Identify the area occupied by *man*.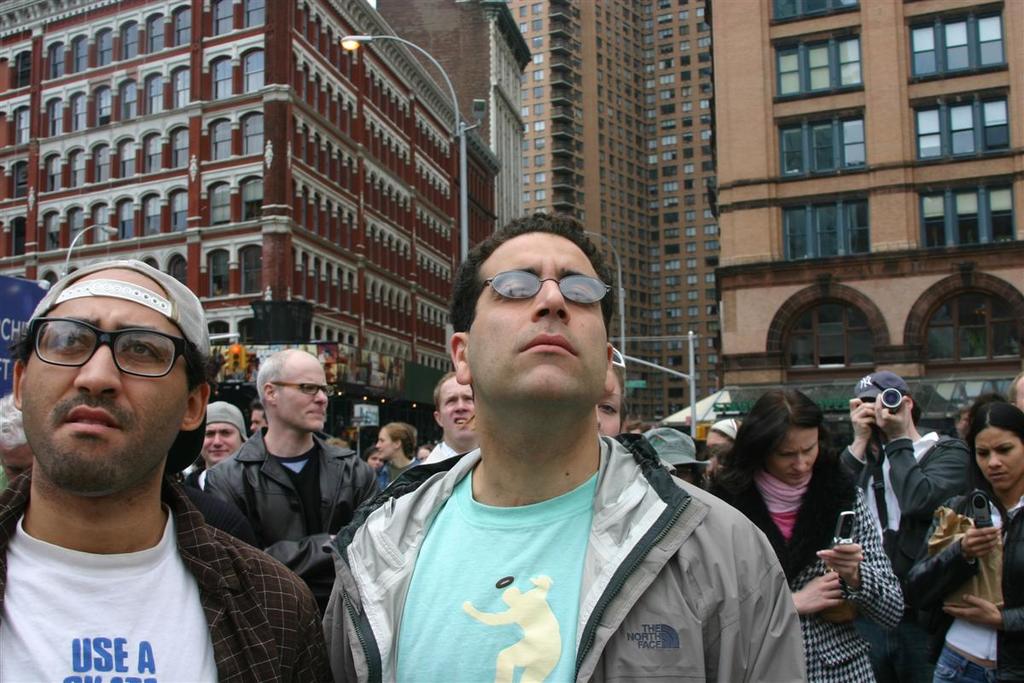
Area: Rect(0, 260, 329, 682).
